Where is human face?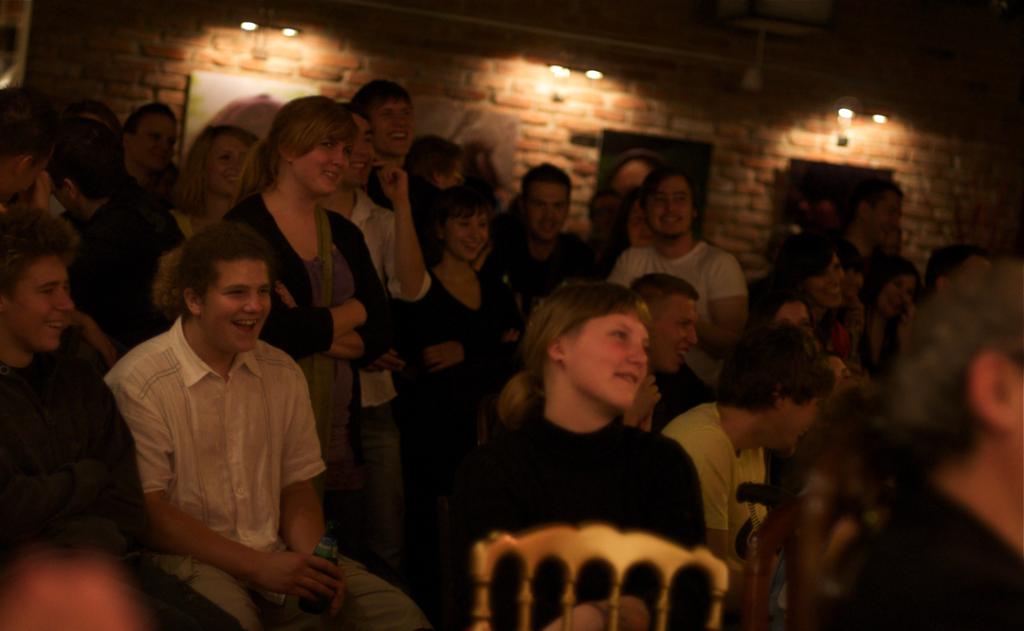
box(529, 182, 568, 236).
